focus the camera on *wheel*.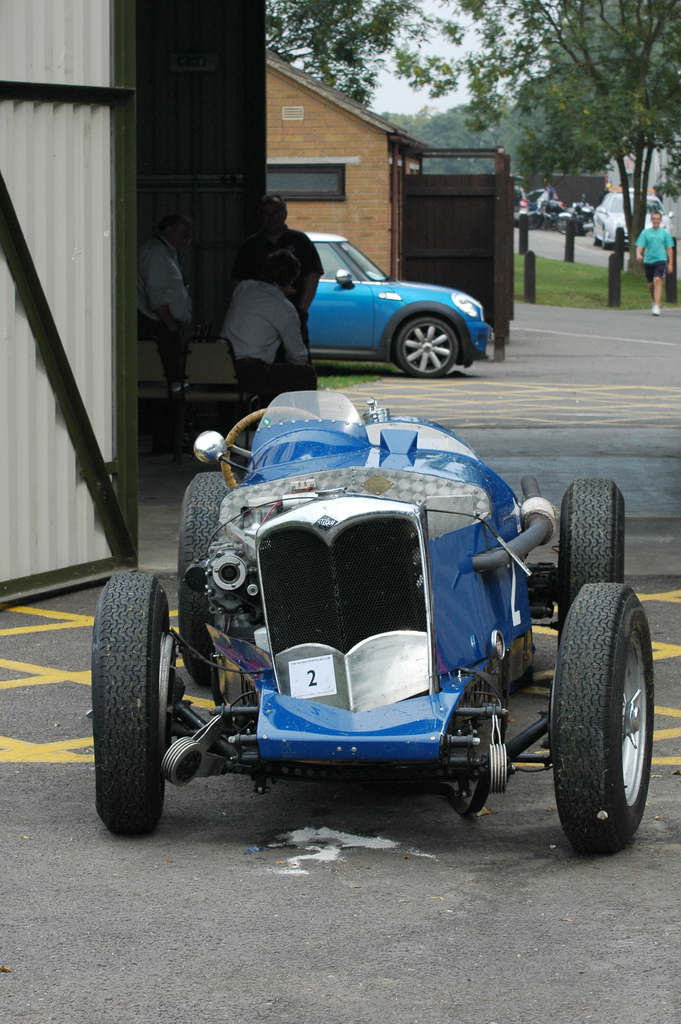
Focus region: [594, 229, 599, 244].
